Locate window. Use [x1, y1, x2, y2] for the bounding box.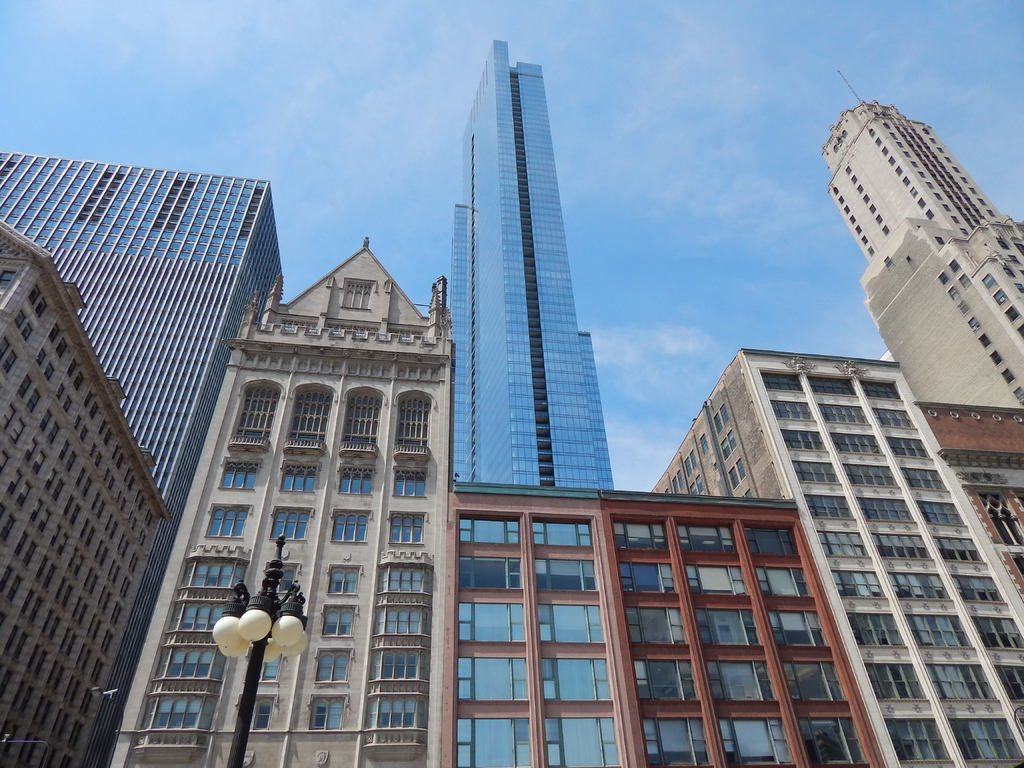
[802, 698, 874, 767].
